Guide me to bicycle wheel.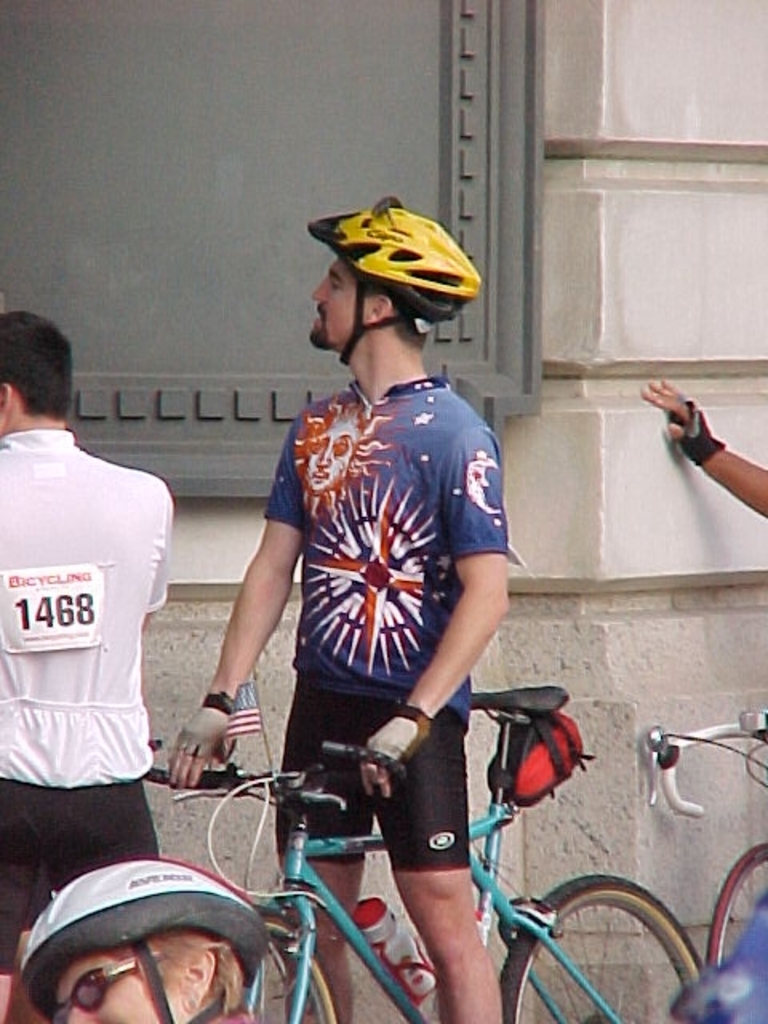
Guidance: 250,910,336,1022.
